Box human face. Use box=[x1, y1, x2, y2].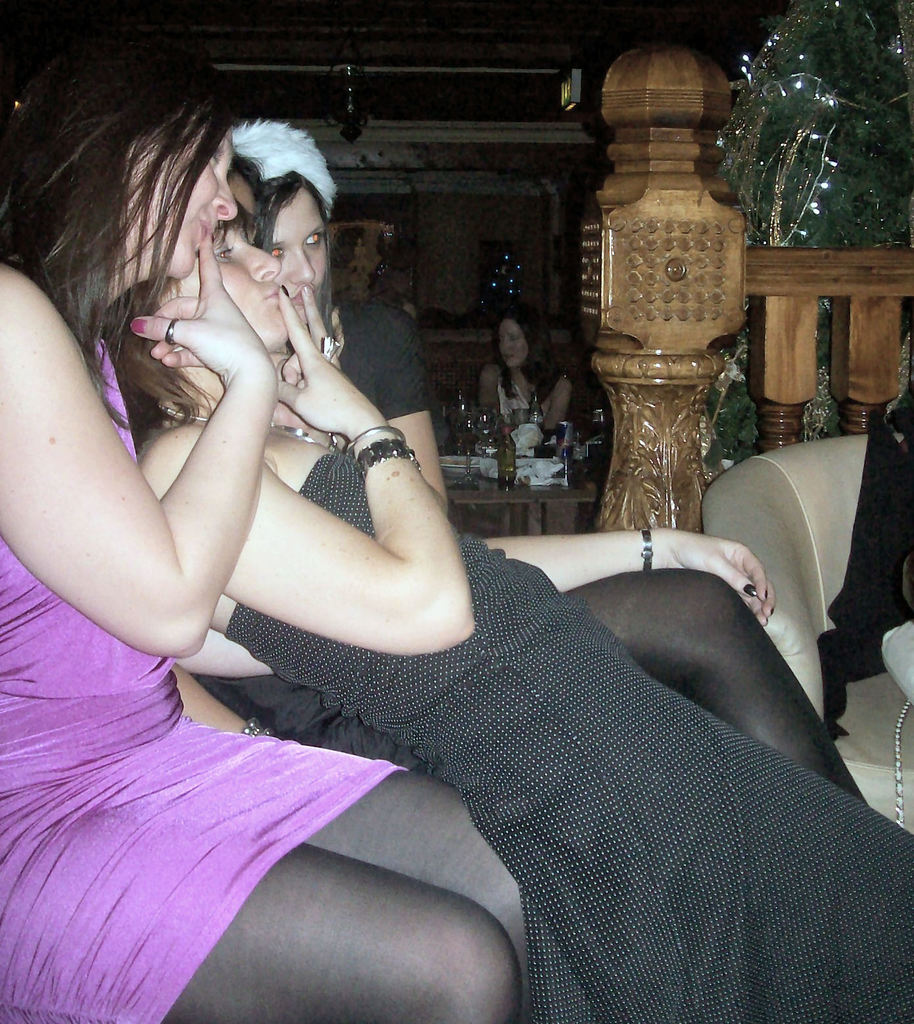
box=[174, 212, 282, 347].
